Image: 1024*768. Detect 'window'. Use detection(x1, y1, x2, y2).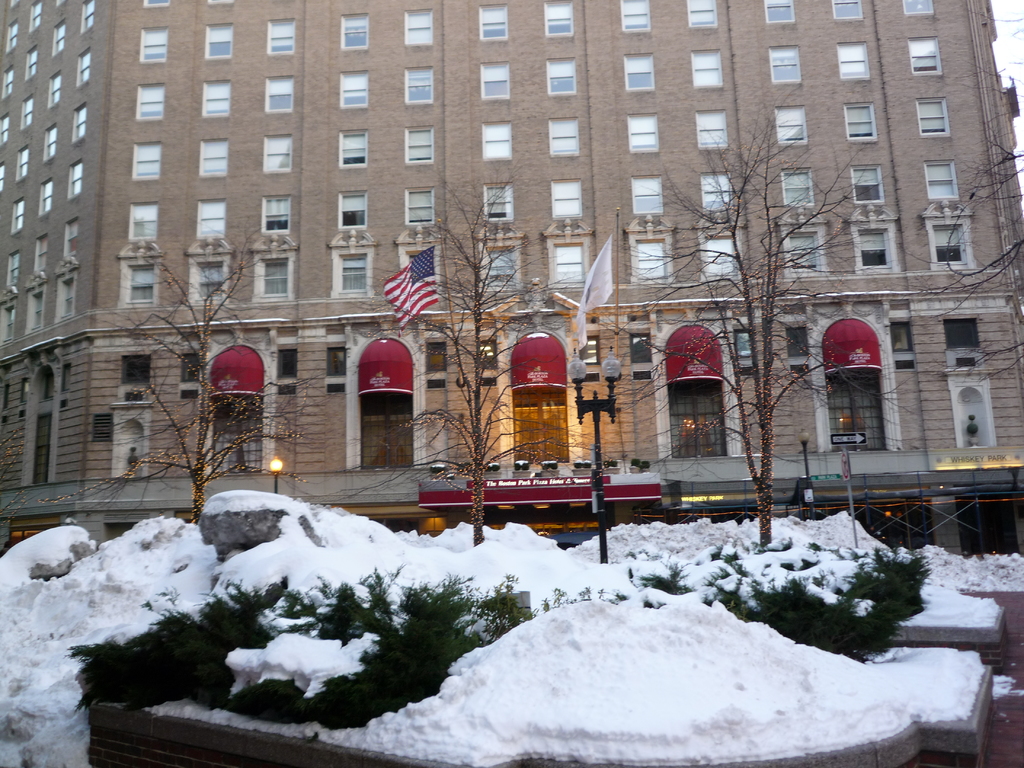
detection(6, 12, 18, 54).
